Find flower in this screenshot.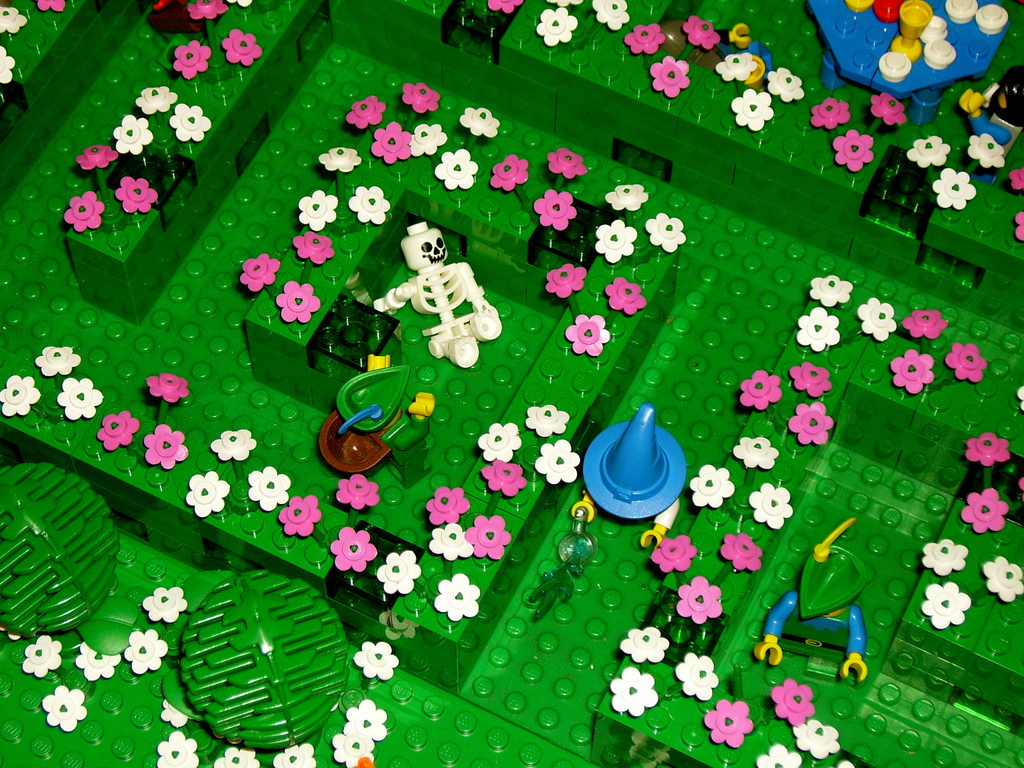
The bounding box for flower is <bbox>982, 556, 1023, 602</bbox>.
